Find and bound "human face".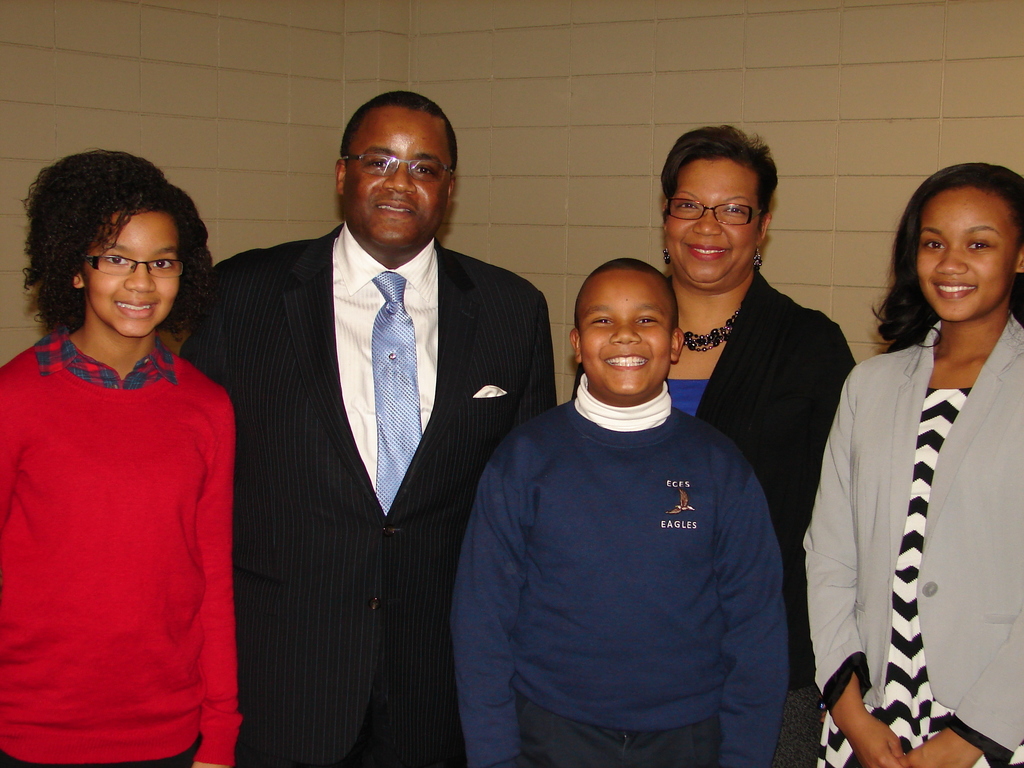
Bound: <box>577,281,674,390</box>.
